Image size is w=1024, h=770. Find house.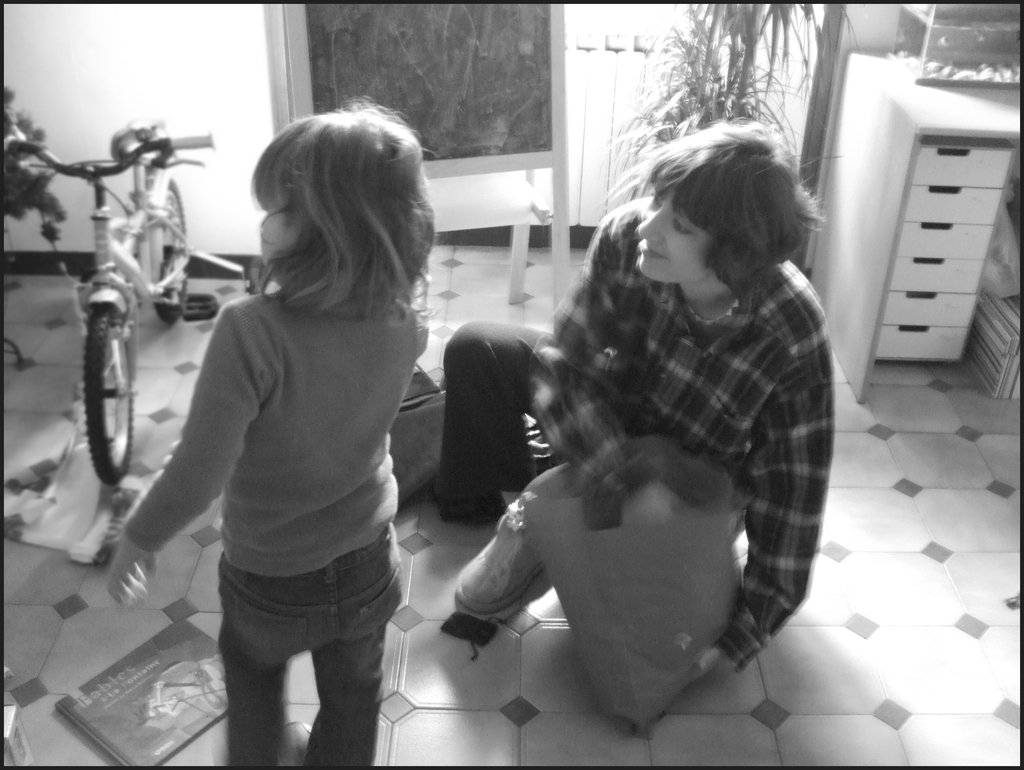
box=[0, 2, 1023, 767].
